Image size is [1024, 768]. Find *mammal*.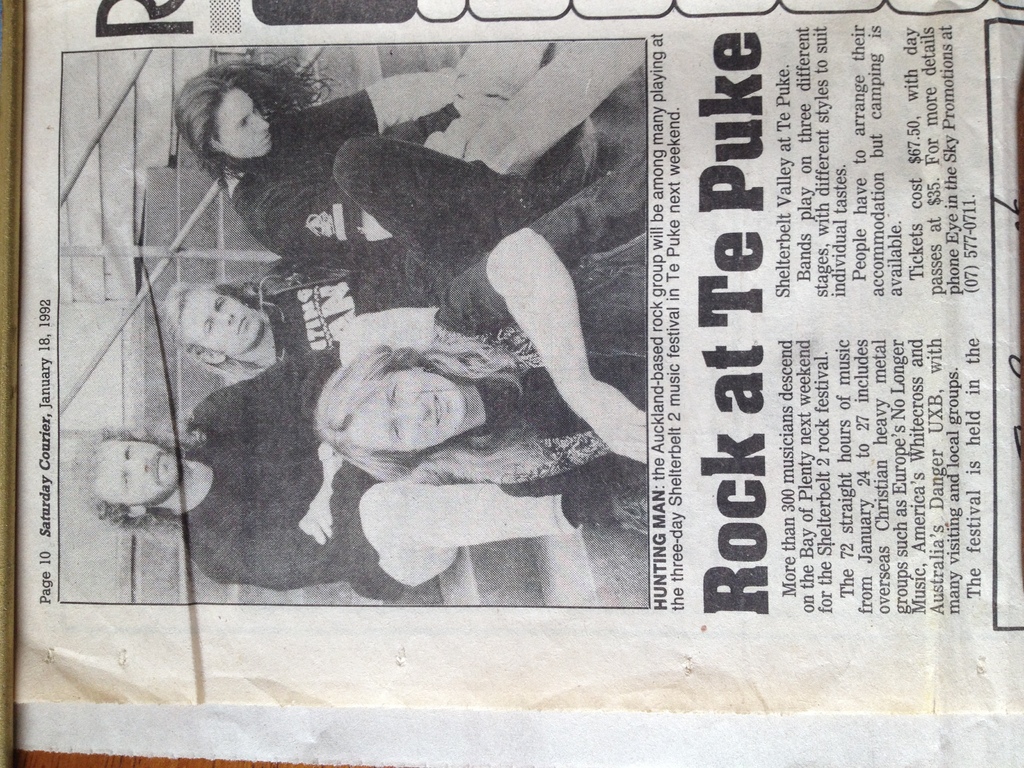
bbox(166, 46, 644, 275).
